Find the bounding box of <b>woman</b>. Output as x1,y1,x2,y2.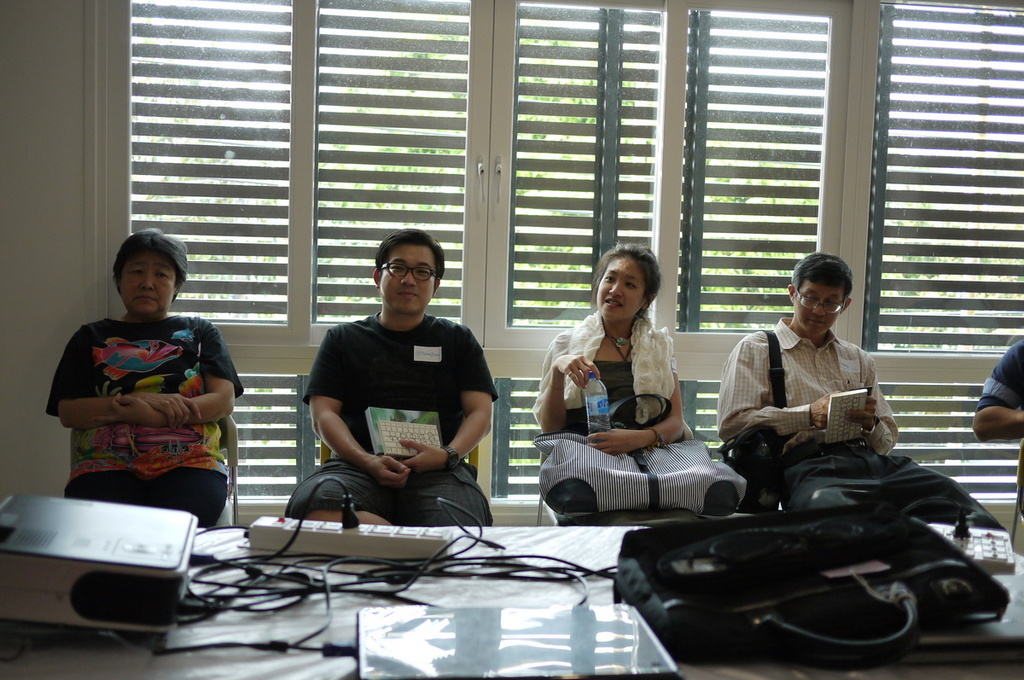
47,231,248,530.
